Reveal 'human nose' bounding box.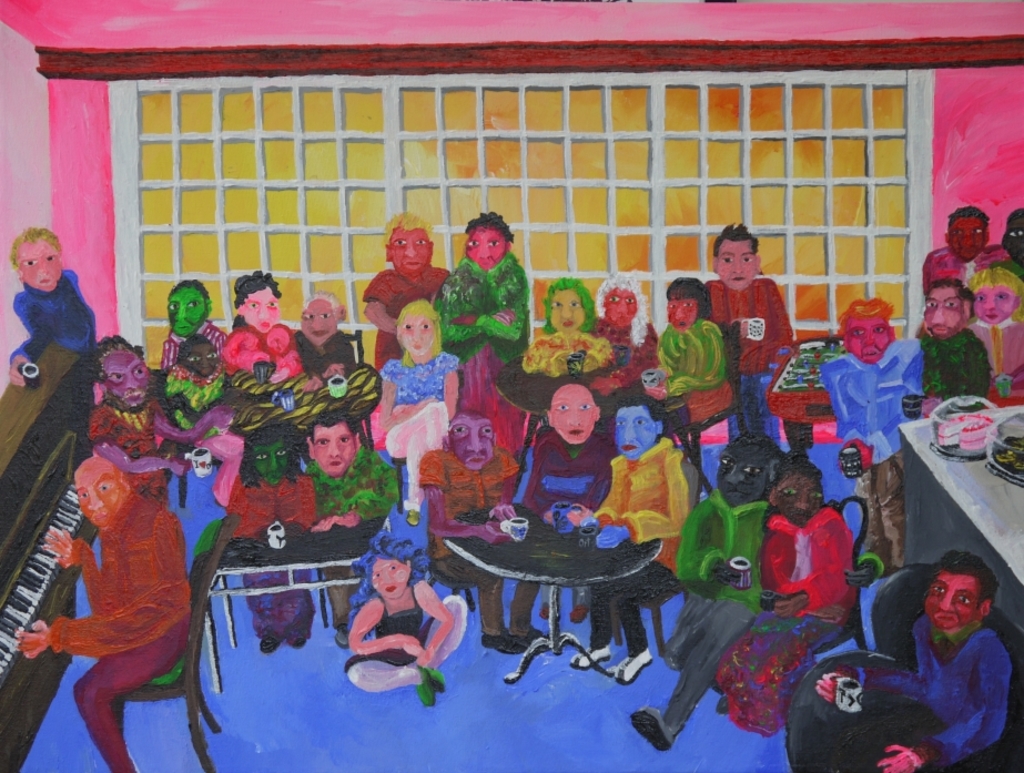
Revealed: <box>728,464,743,481</box>.
